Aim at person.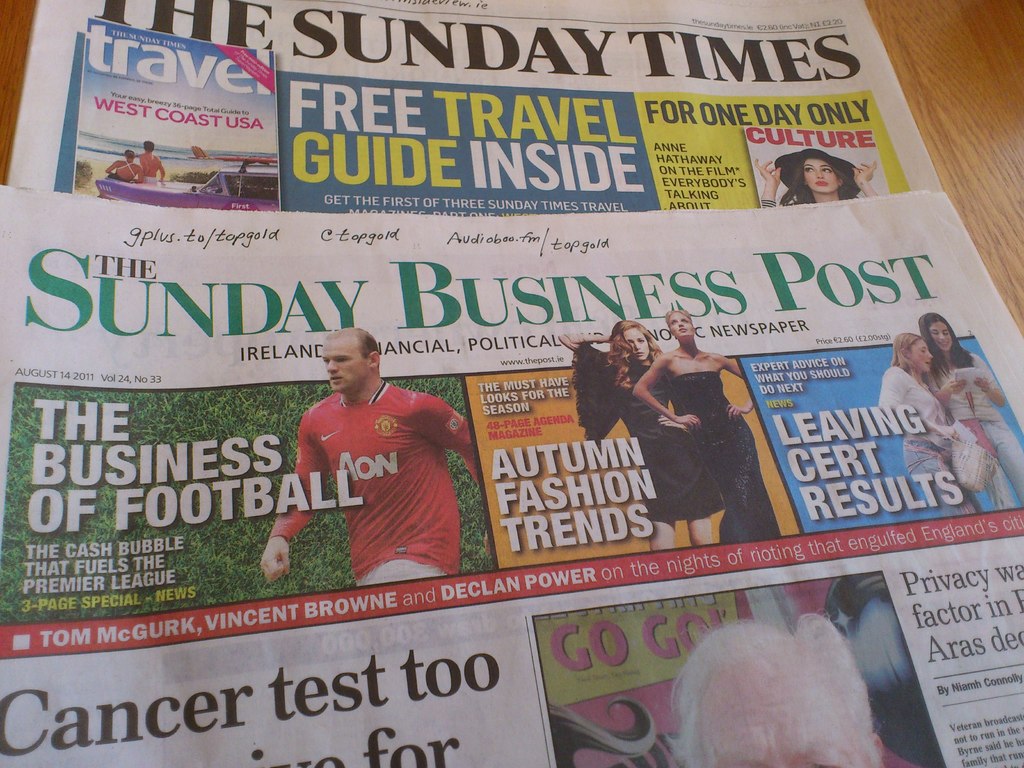
Aimed at (135,136,171,185).
